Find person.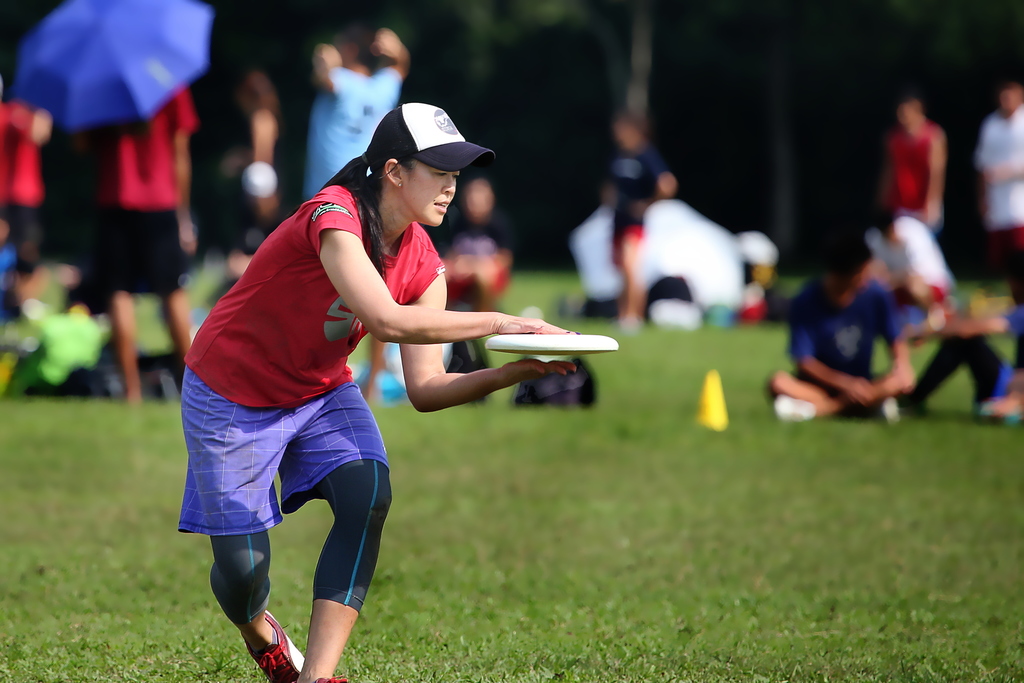
box=[877, 93, 947, 229].
